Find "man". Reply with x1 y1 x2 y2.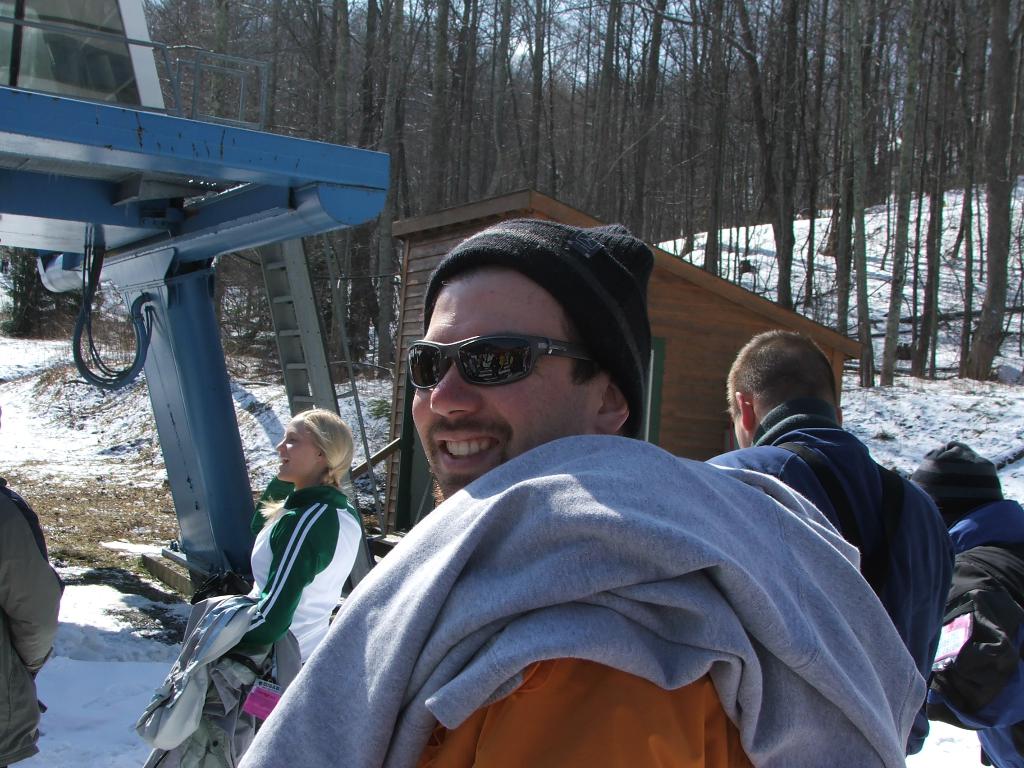
923 438 1023 767.
